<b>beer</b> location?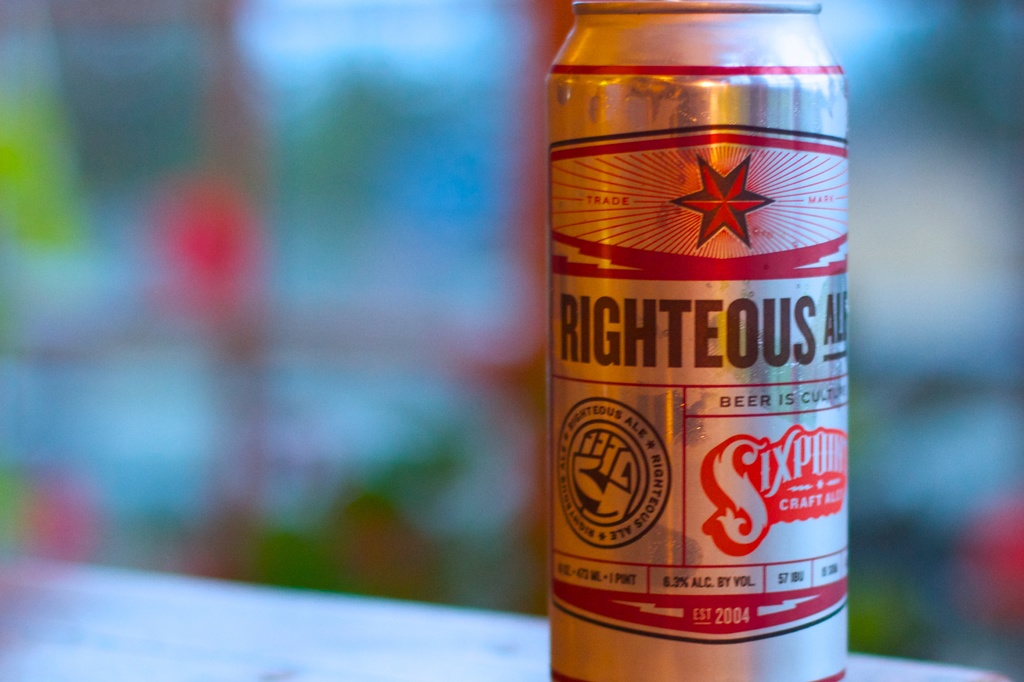
531, 0, 870, 681
